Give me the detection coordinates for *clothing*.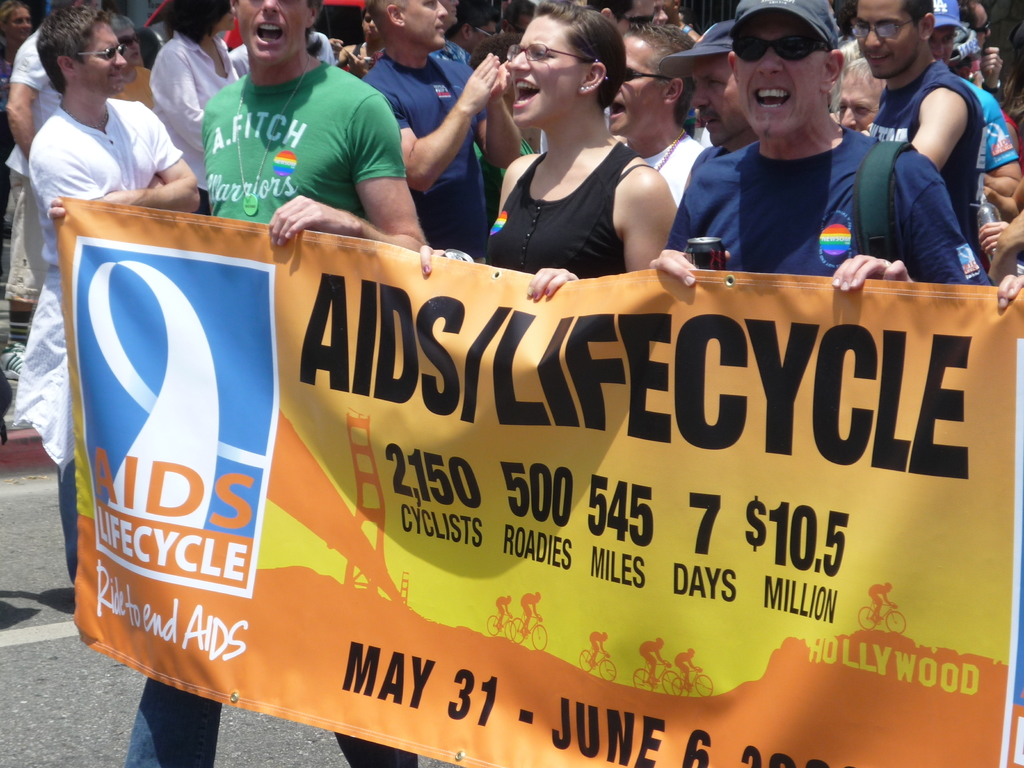
[left=481, top=143, right=655, bottom=285].
